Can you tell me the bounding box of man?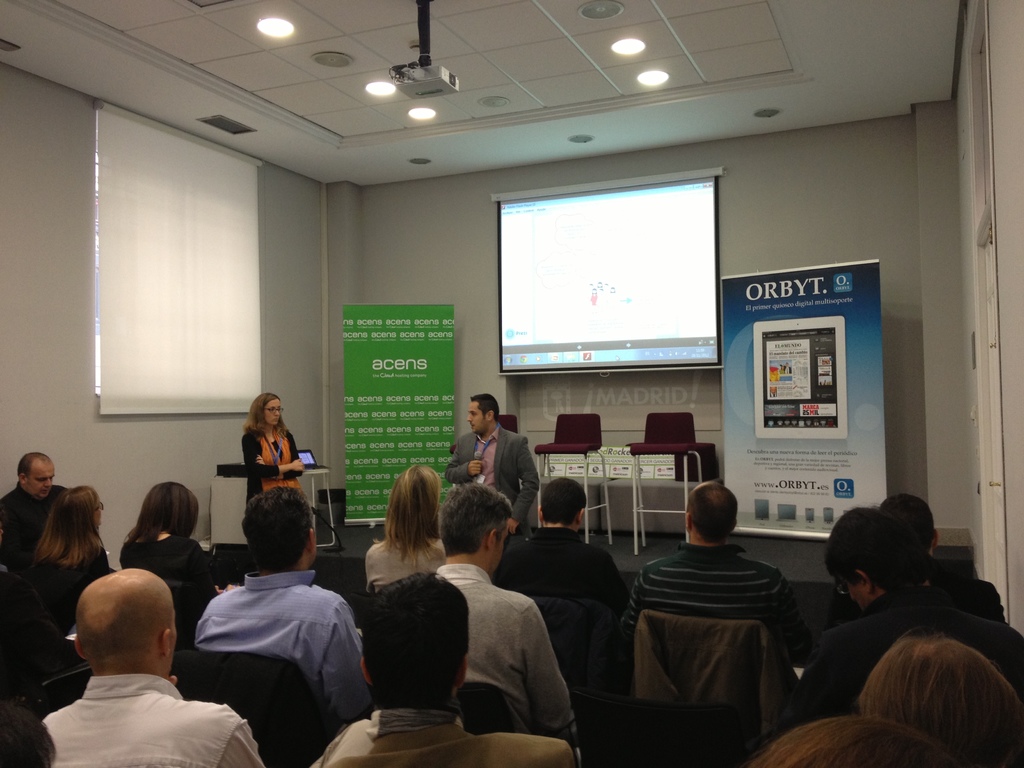
locate(789, 505, 1023, 709).
